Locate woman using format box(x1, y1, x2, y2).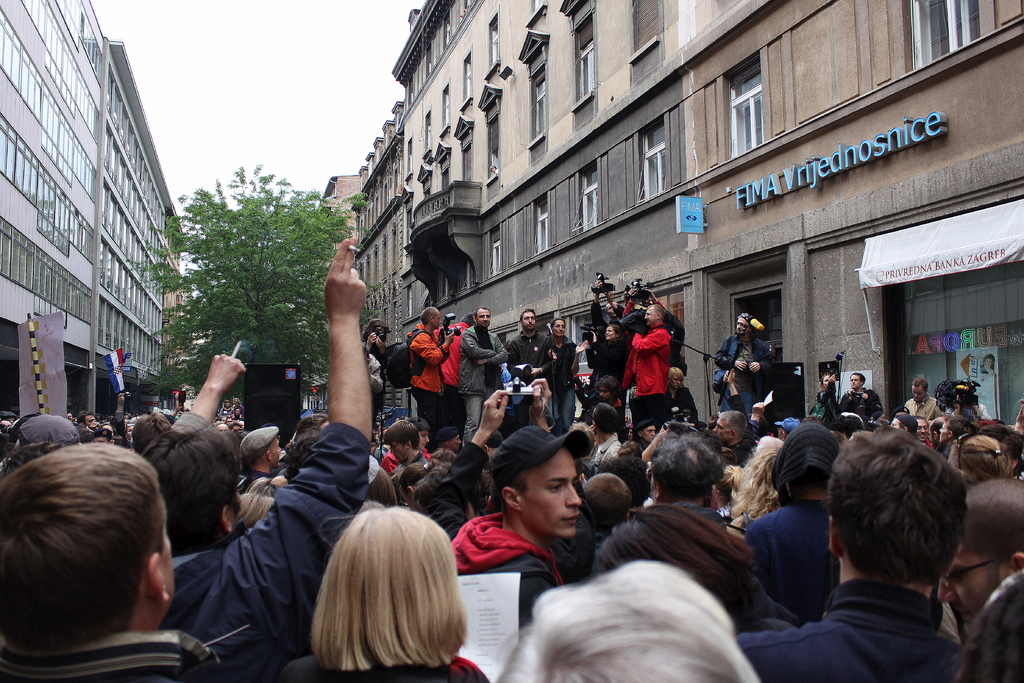
box(495, 557, 757, 682).
